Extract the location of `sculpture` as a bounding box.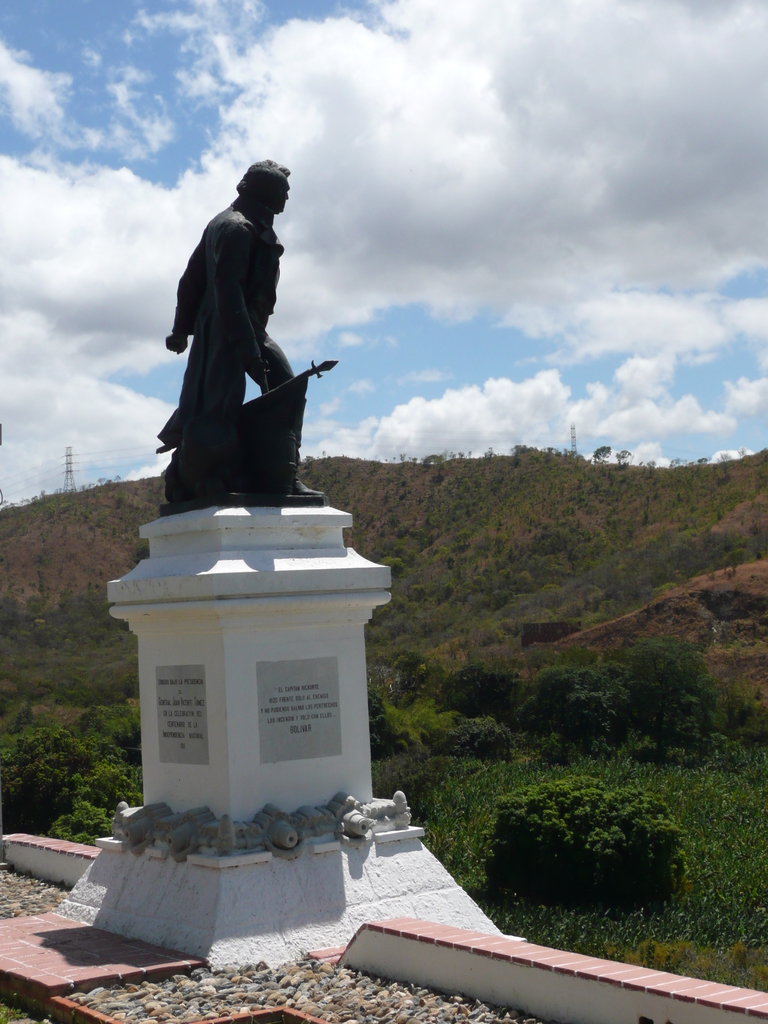
pyautogui.locateOnScreen(157, 145, 335, 516).
